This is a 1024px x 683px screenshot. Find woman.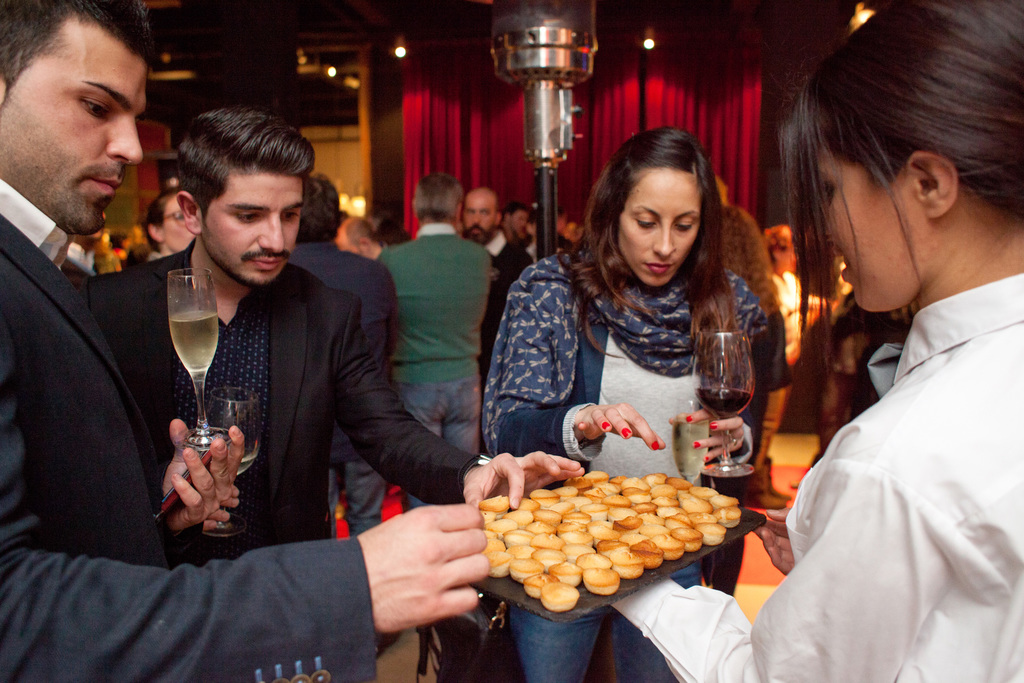
Bounding box: (left=486, top=124, right=756, bottom=682).
